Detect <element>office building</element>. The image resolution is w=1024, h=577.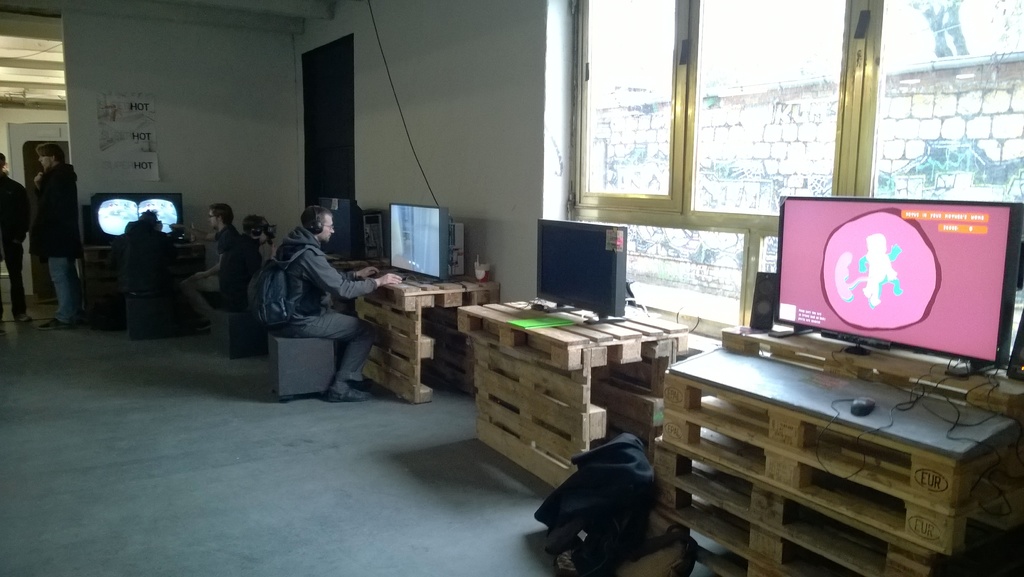
l=5, t=12, r=996, b=551.
